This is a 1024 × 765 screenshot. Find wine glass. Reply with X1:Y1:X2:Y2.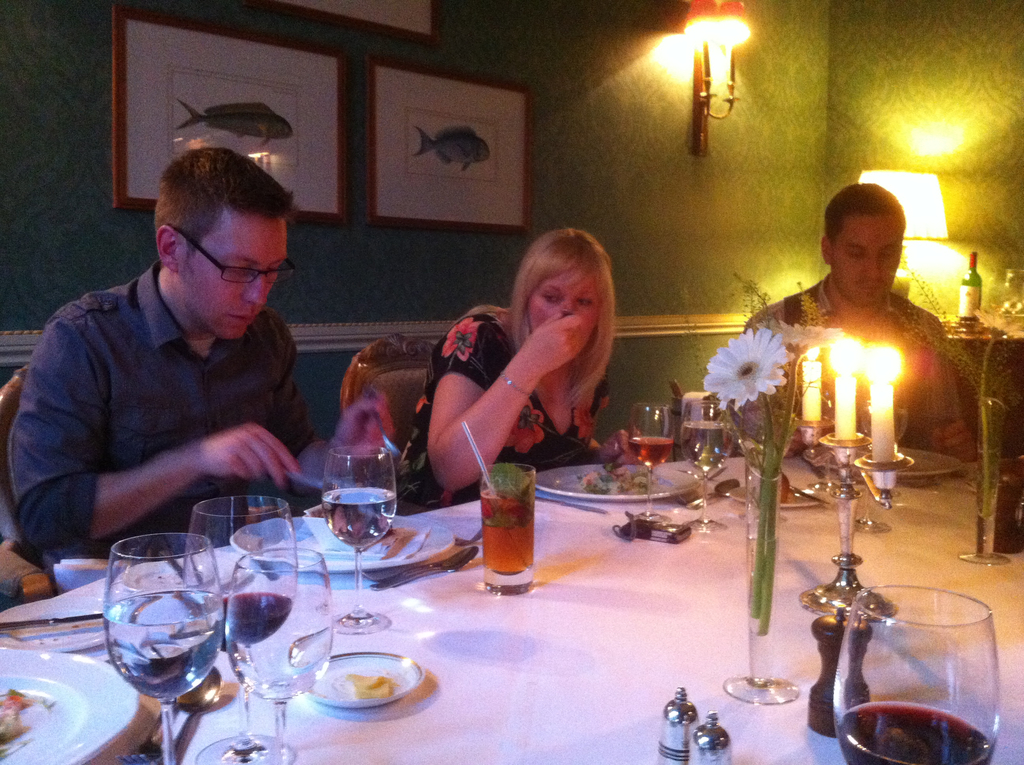
838:585:1002:764.
